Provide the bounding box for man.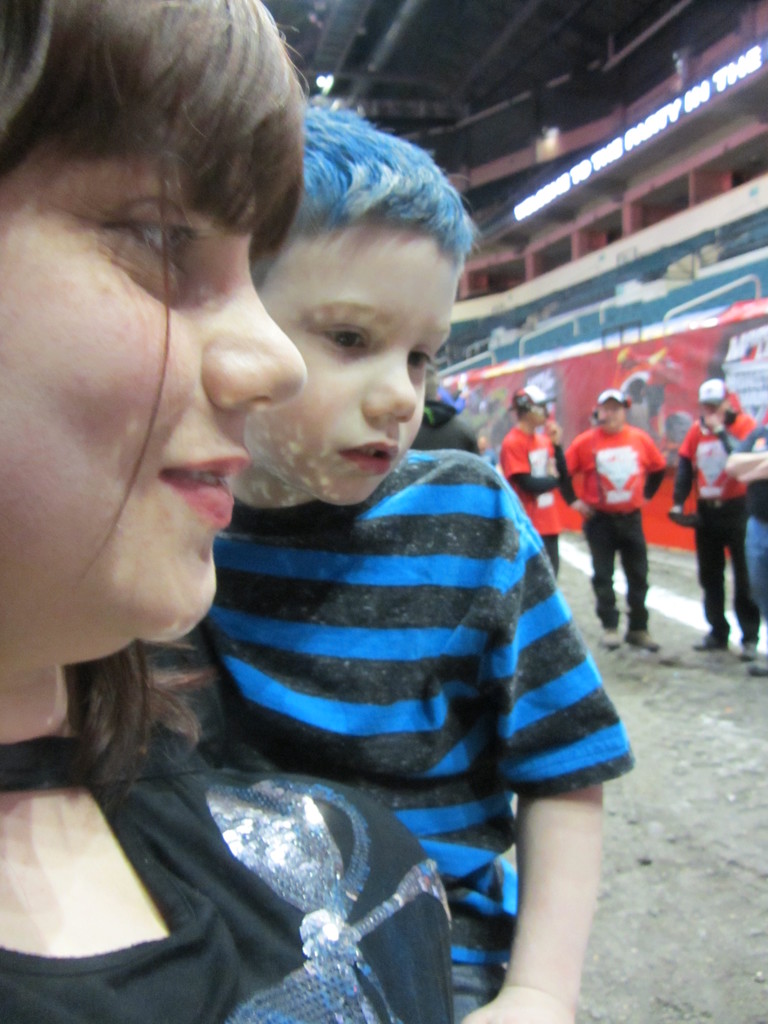
(left=407, top=367, right=481, bottom=451).
